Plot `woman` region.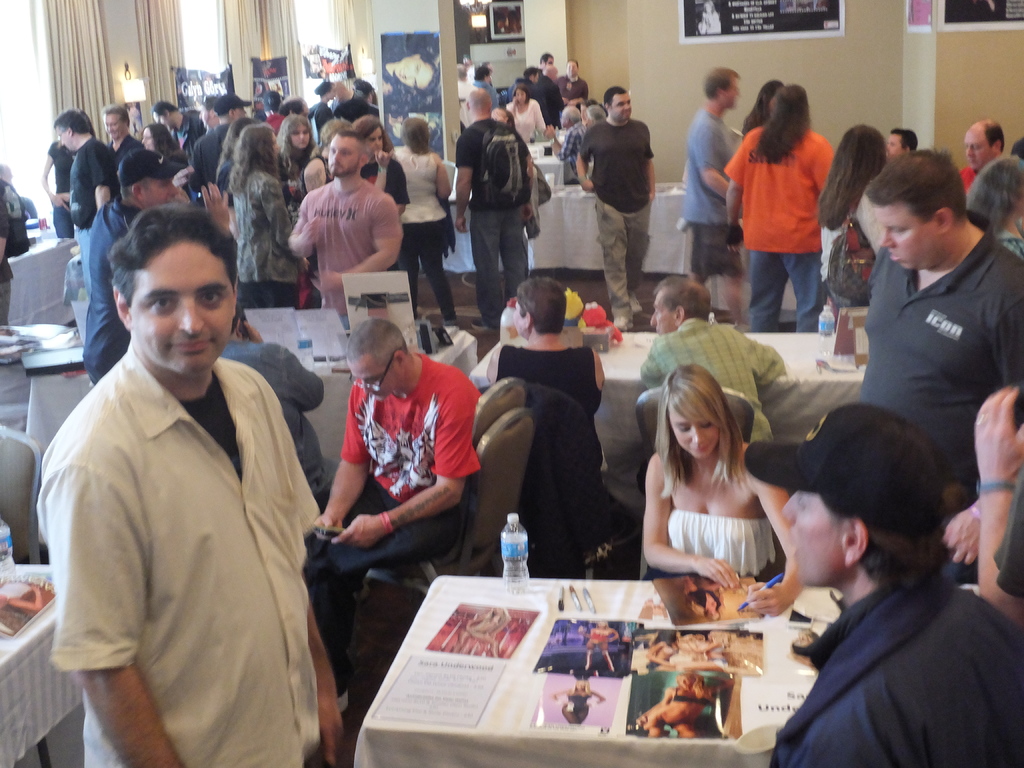
Plotted at 643/628/681/670.
